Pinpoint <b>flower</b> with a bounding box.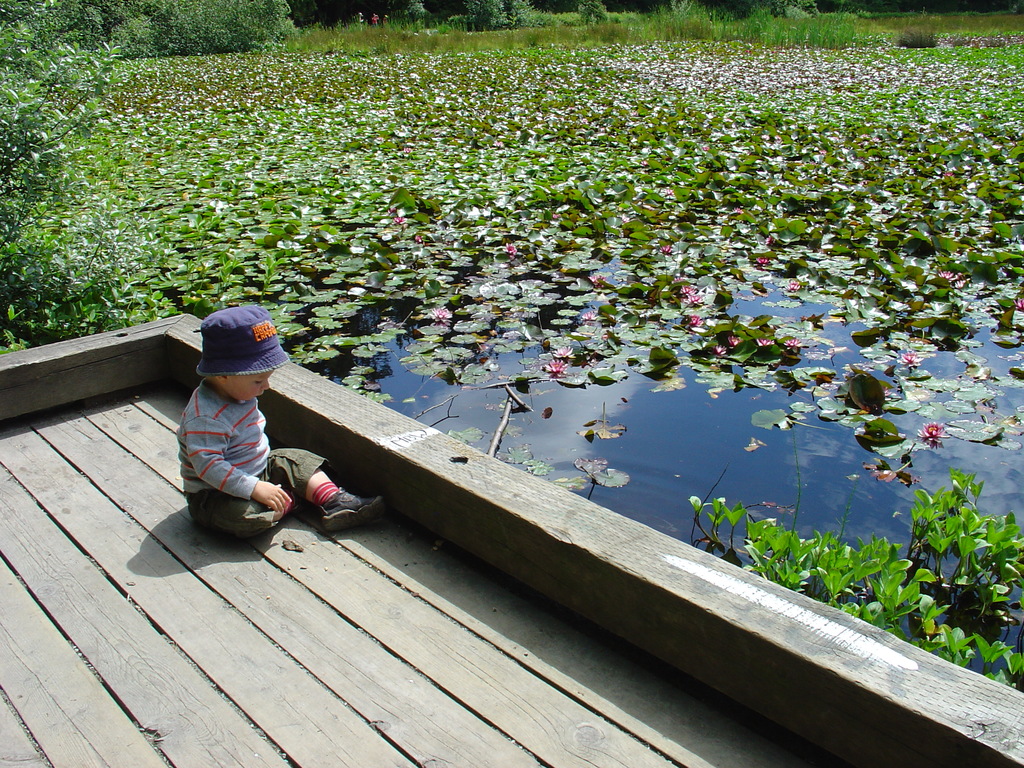
[689, 318, 696, 338].
